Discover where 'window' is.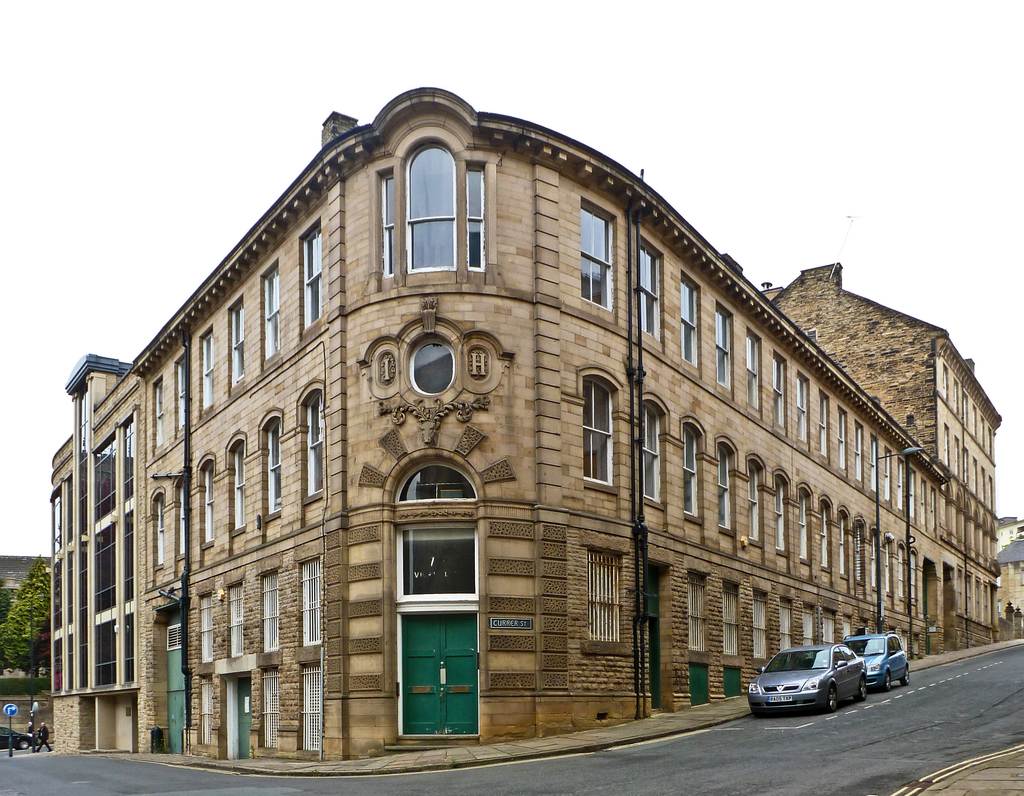
Discovered at (x1=298, y1=216, x2=328, y2=332).
